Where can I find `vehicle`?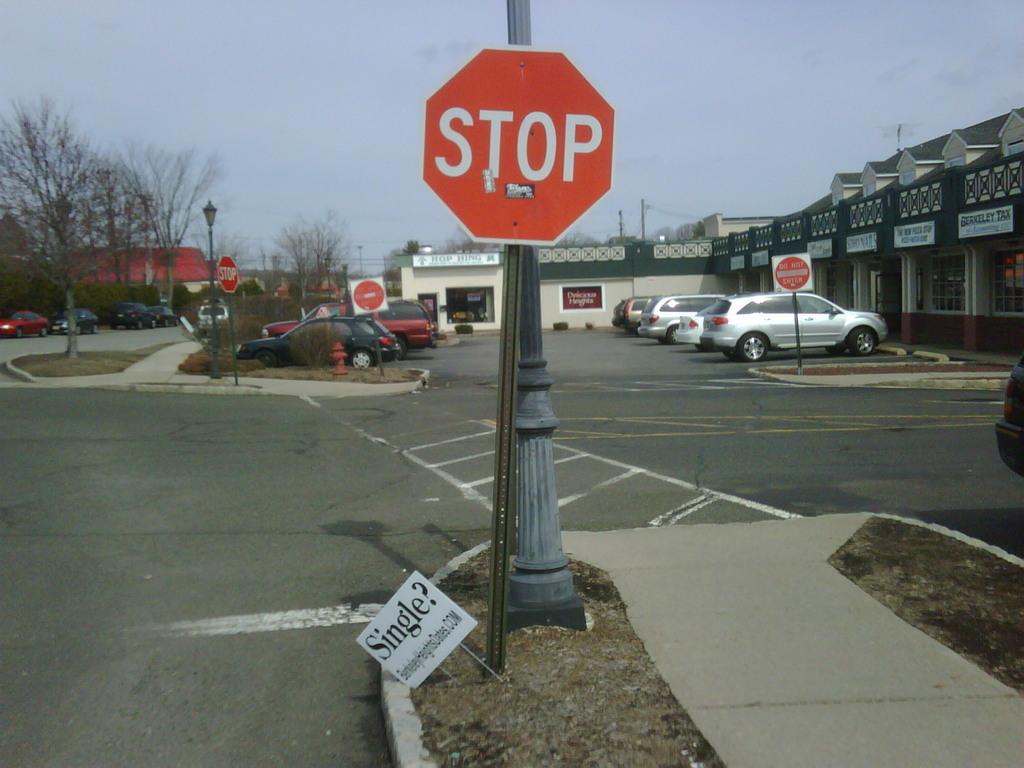
You can find it at left=682, top=295, right=752, bottom=346.
